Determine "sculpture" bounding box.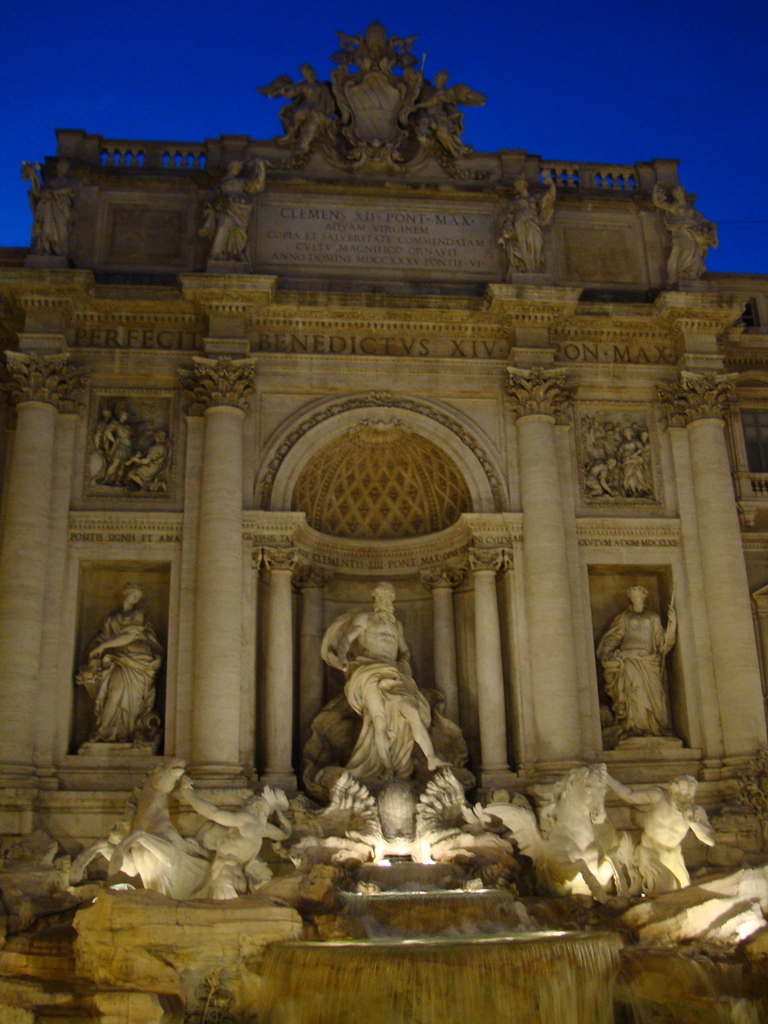
Determined: [201, 157, 269, 260].
